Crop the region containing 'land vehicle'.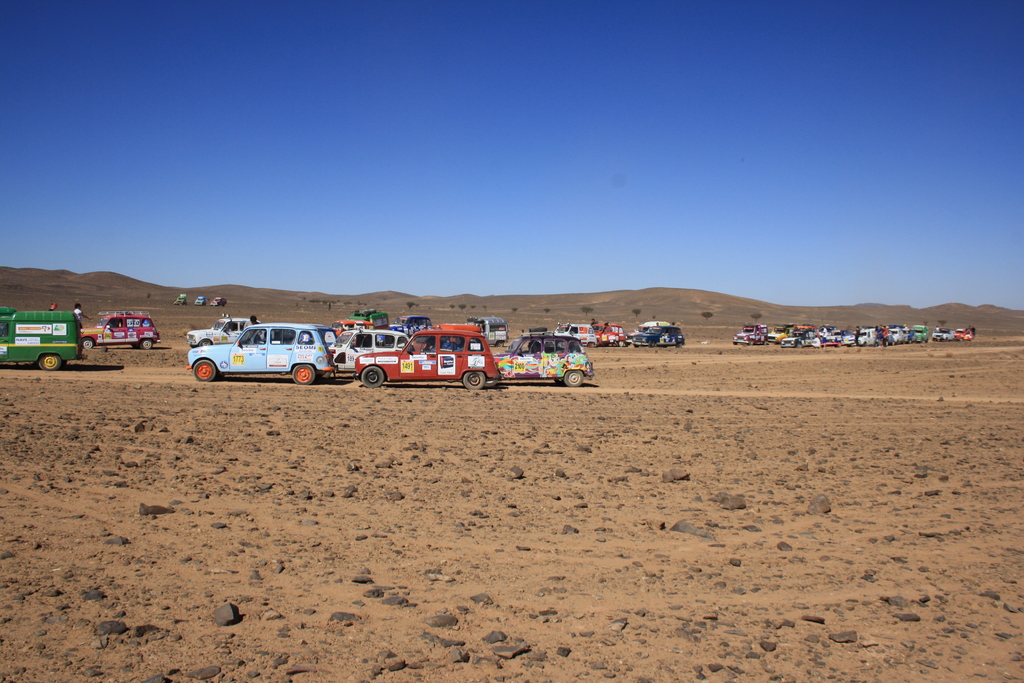
Crop region: (x1=495, y1=332, x2=593, y2=381).
